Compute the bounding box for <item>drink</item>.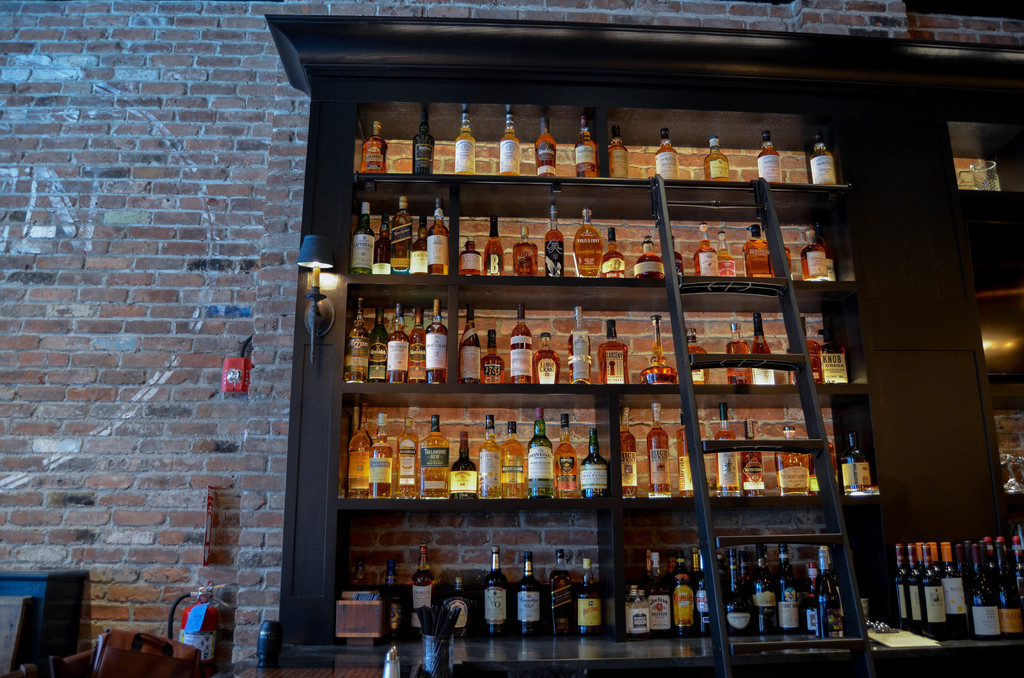
left=460, top=308, right=480, bottom=383.
